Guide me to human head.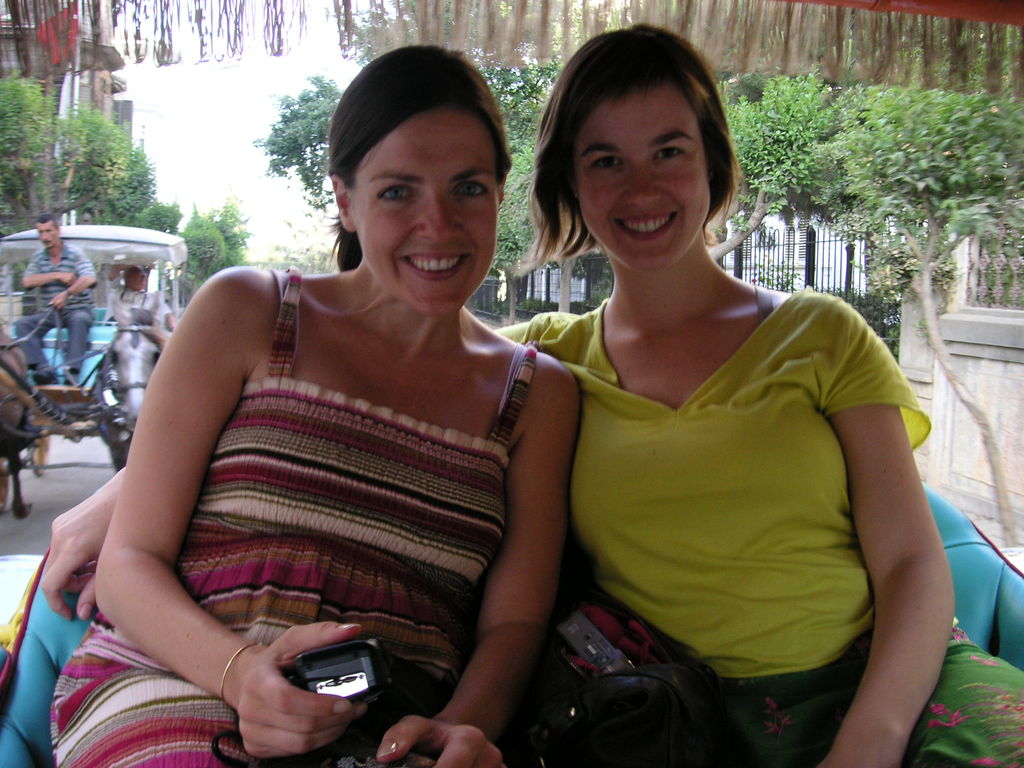
Guidance: region(36, 218, 59, 248).
